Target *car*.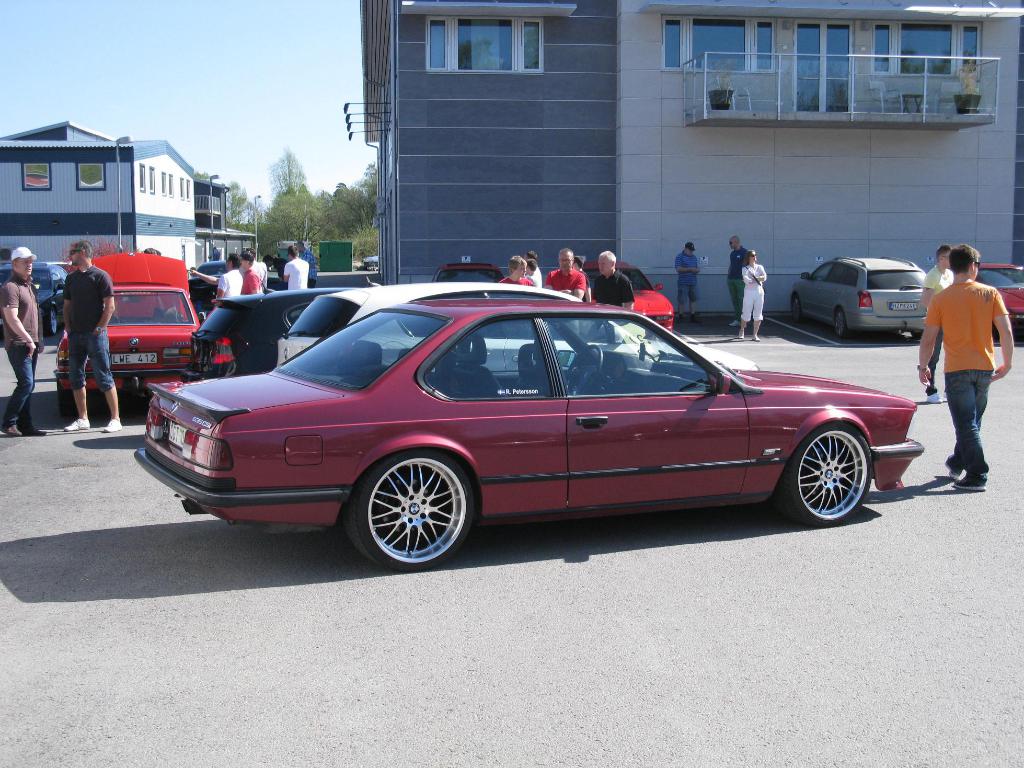
Target region: [973,262,1023,324].
